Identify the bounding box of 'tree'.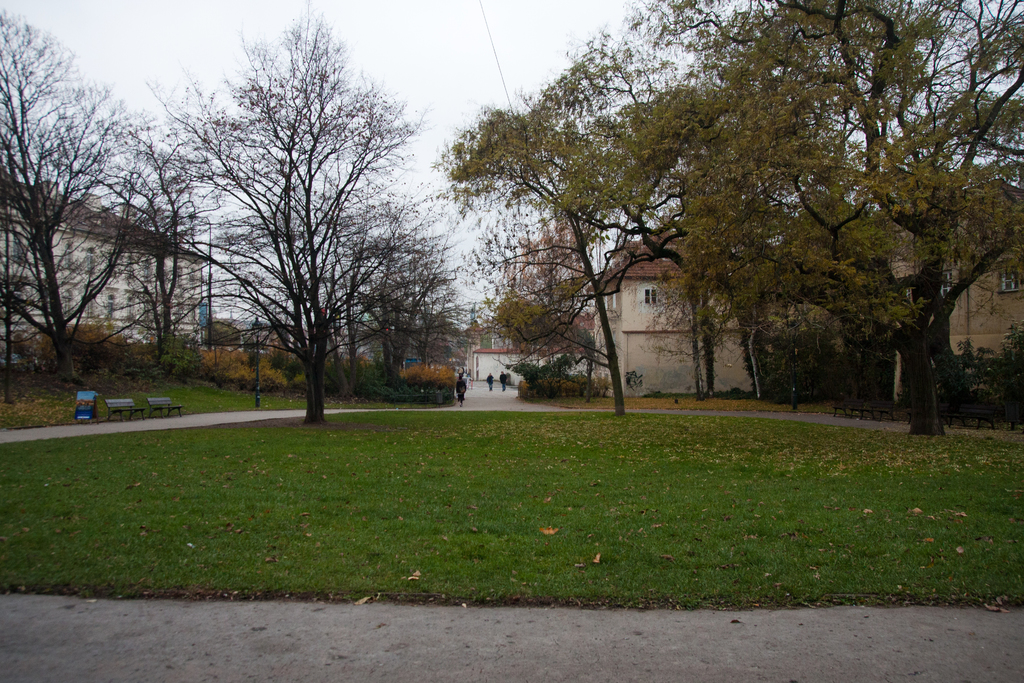
[485,204,612,372].
